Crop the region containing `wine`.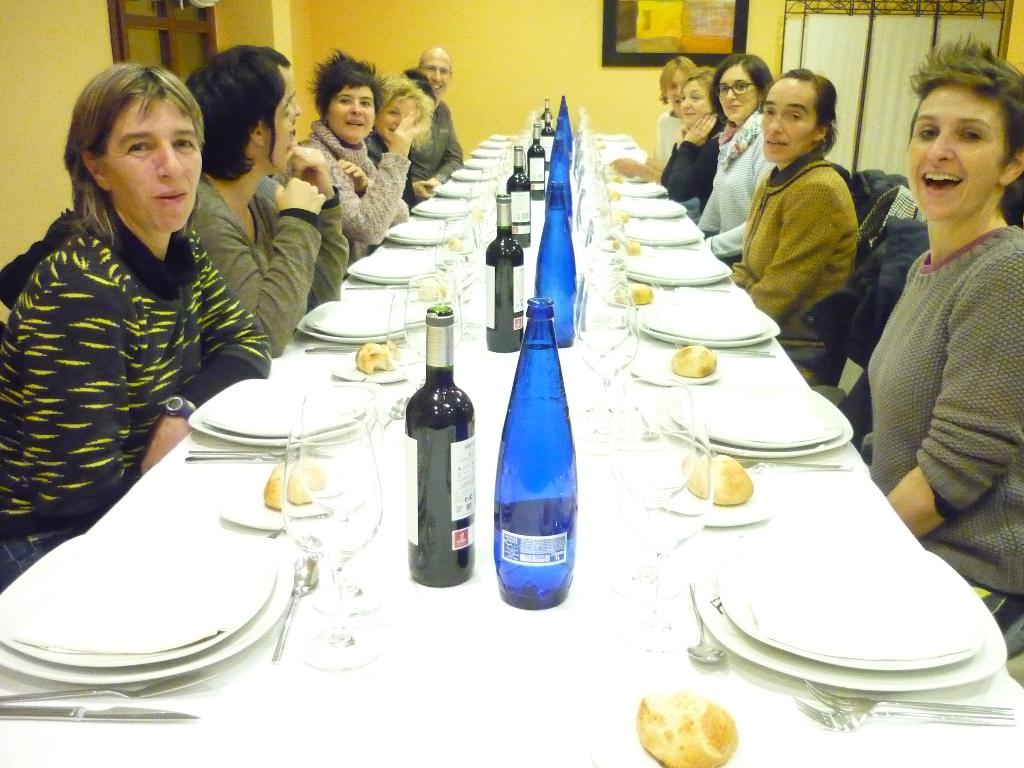
Crop region: (540, 113, 558, 170).
